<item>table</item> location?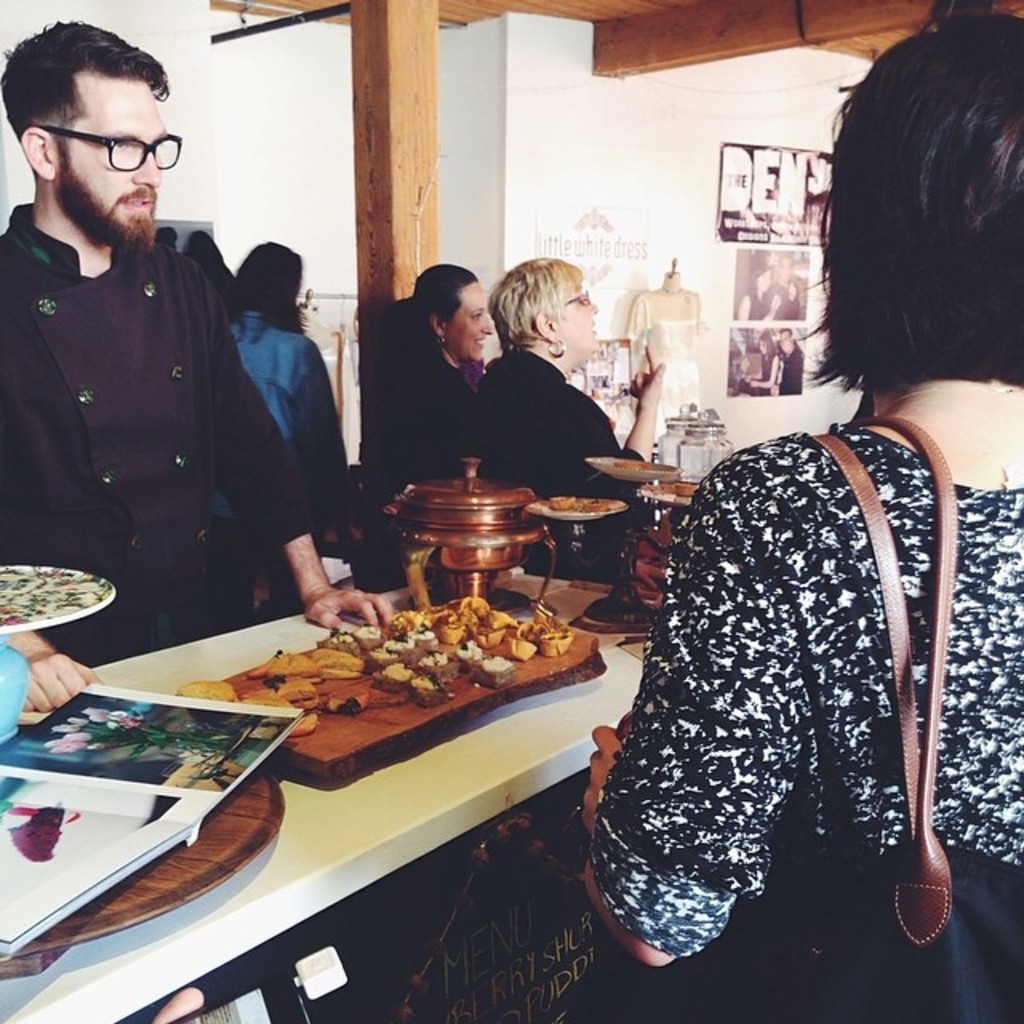
pyautogui.locateOnScreen(0, 510, 698, 998)
